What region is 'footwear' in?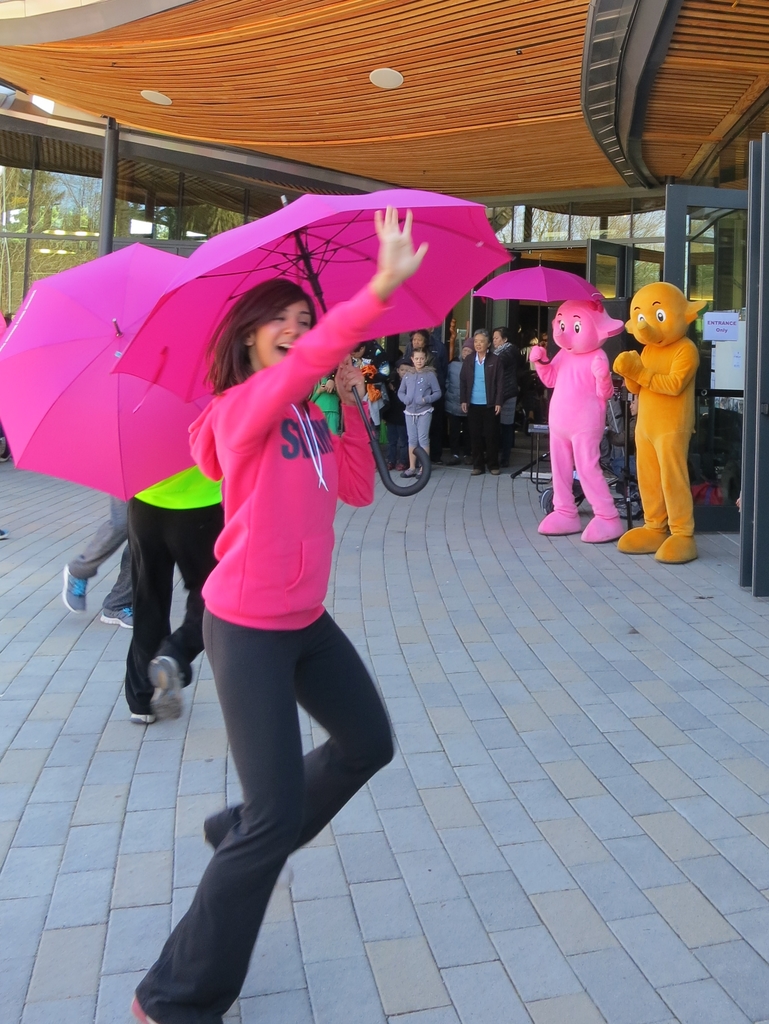
488 467 500 476.
